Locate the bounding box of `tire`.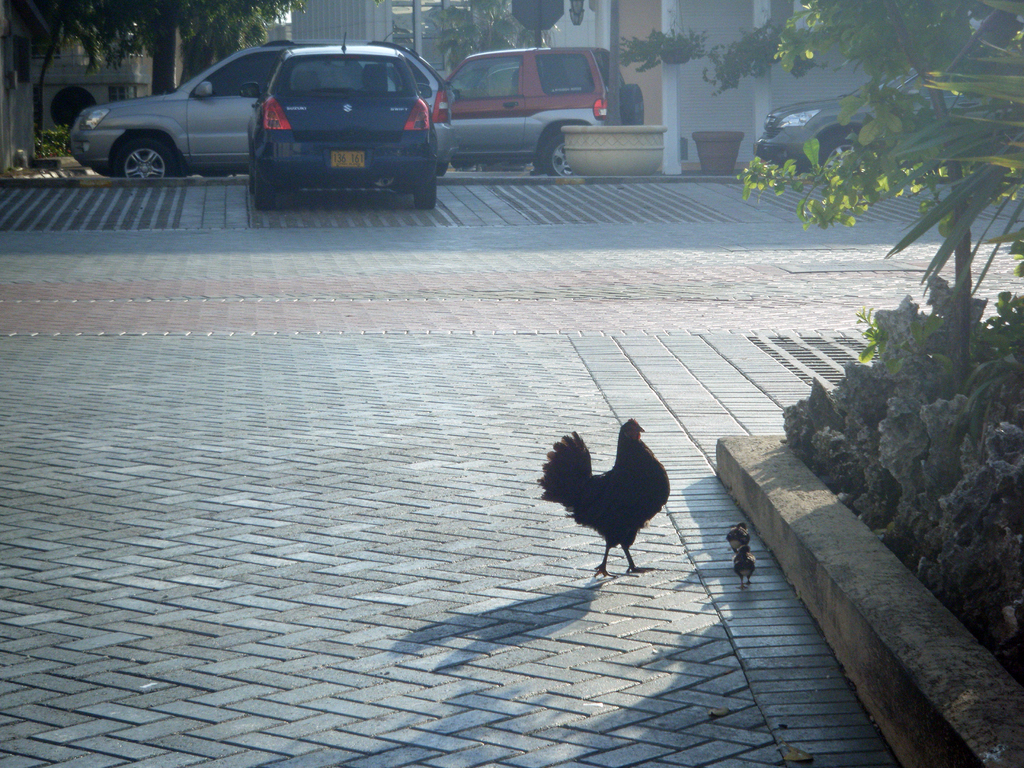
Bounding box: bbox(250, 159, 260, 191).
